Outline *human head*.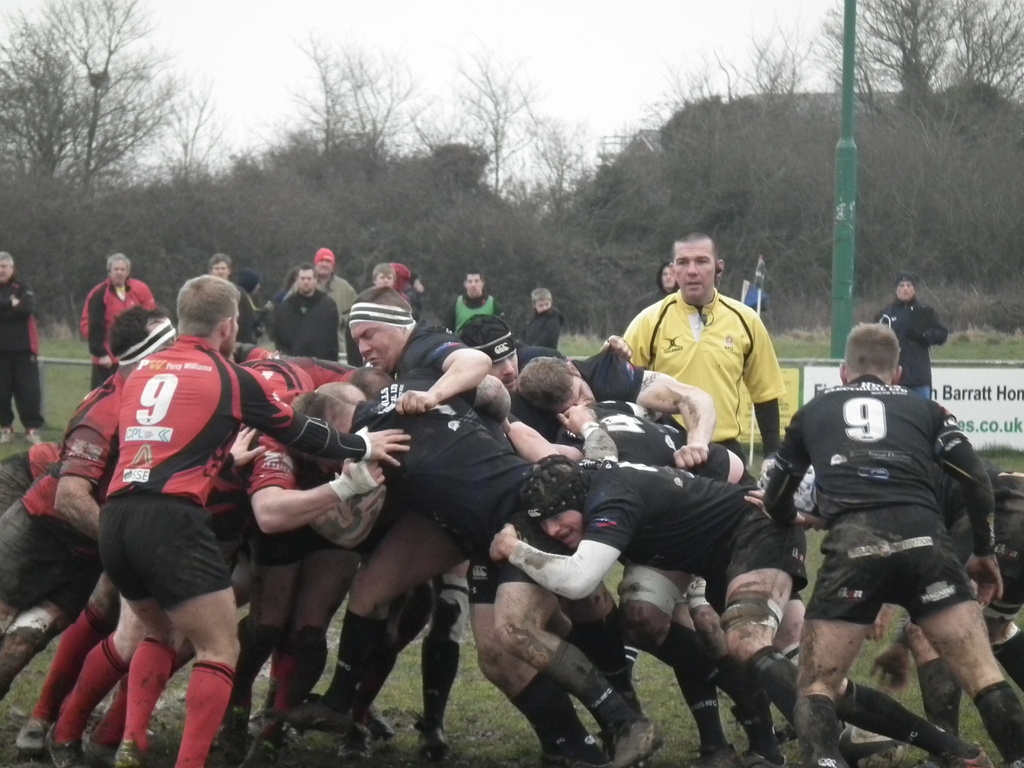
Outline: 210, 254, 234, 281.
